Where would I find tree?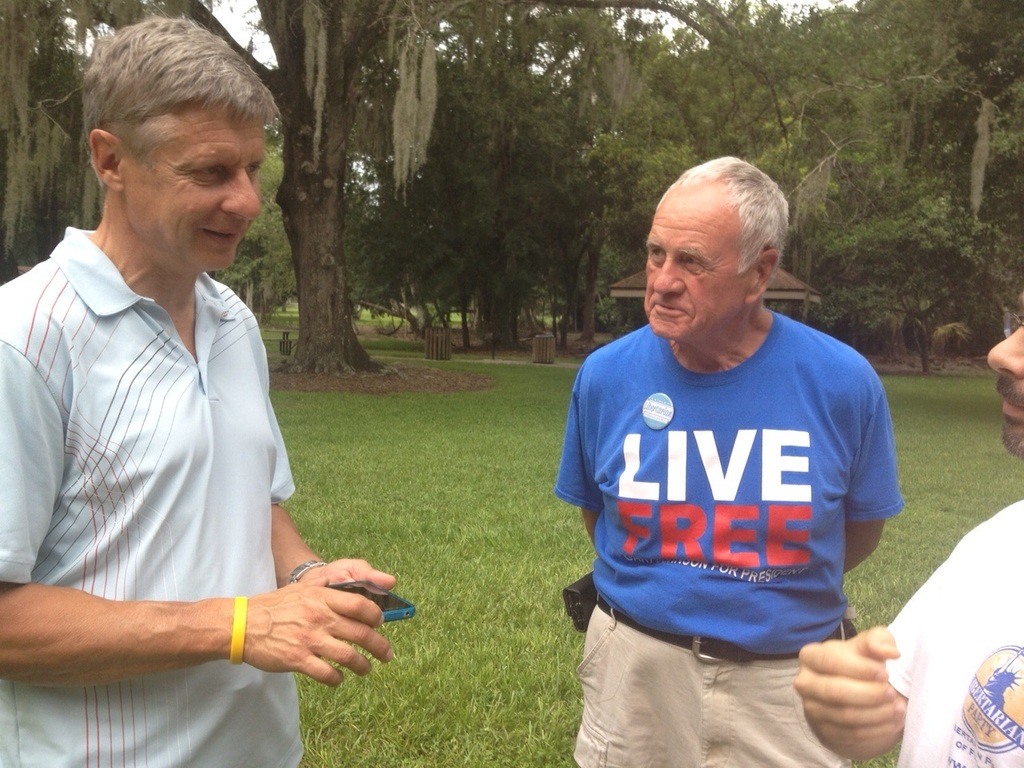
At <region>744, 8, 855, 318</region>.
